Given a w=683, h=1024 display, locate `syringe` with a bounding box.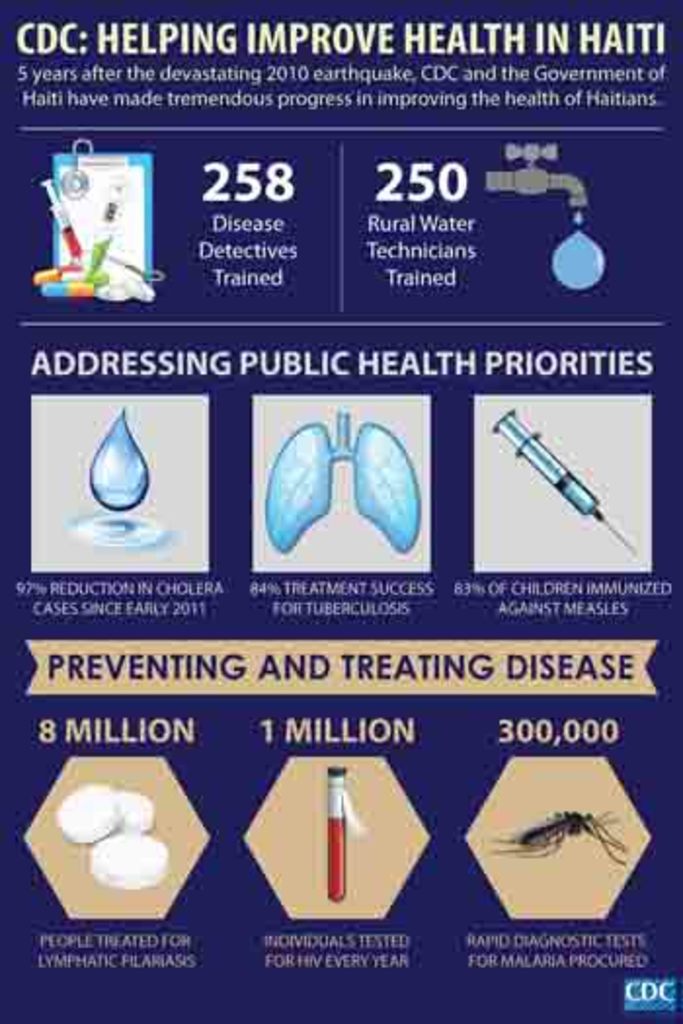
Located: <region>490, 404, 632, 552</region>.
